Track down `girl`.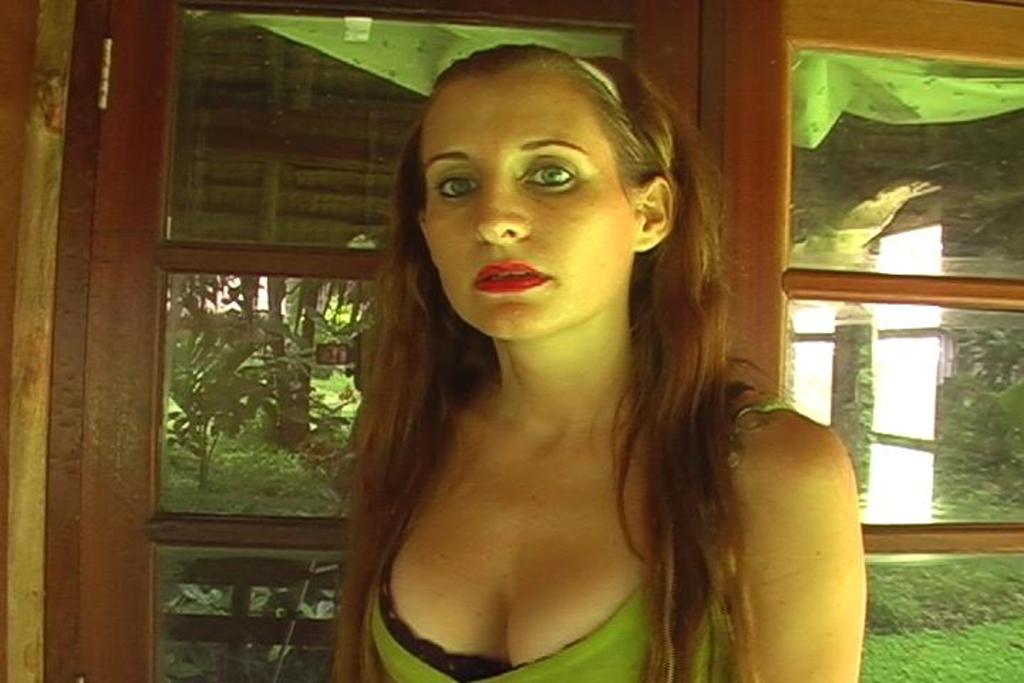
Tracked to bbox=[333, 41, 866, 682].
